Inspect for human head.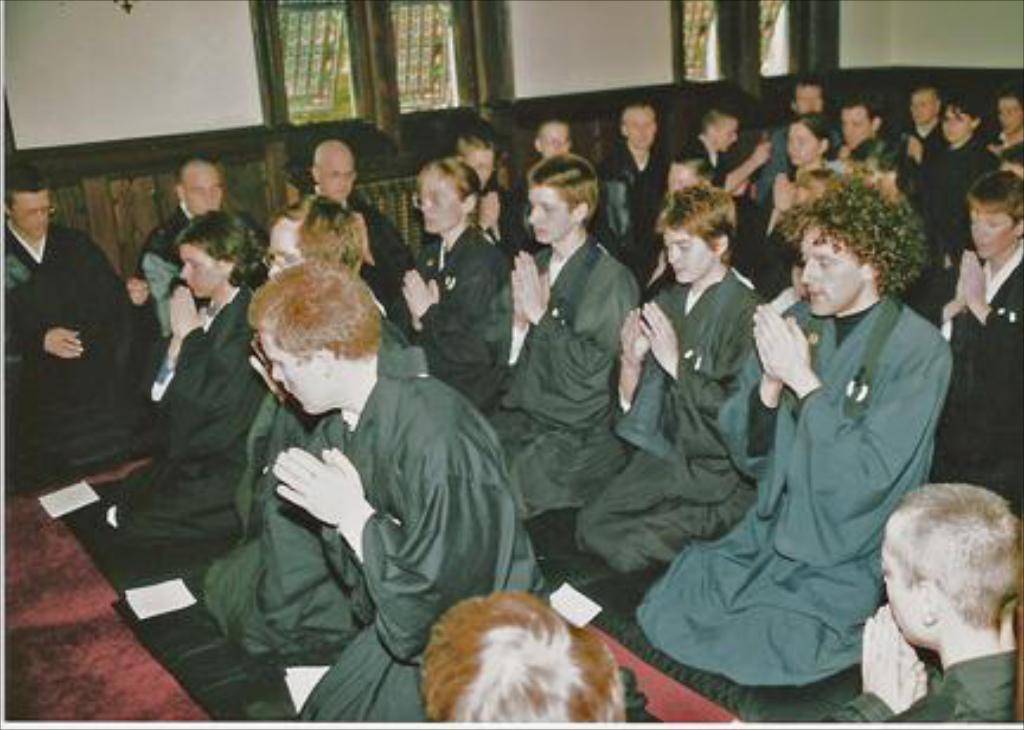
Inspection: [690, 109, 737, 154].
